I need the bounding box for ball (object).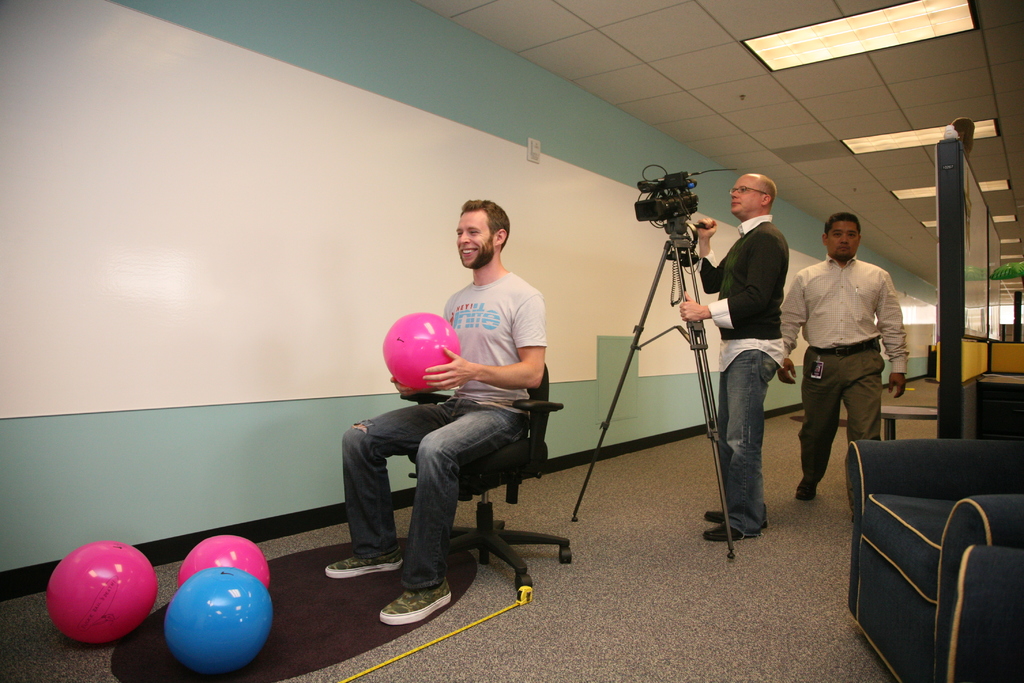
Here it is: 176:536:271:591.
